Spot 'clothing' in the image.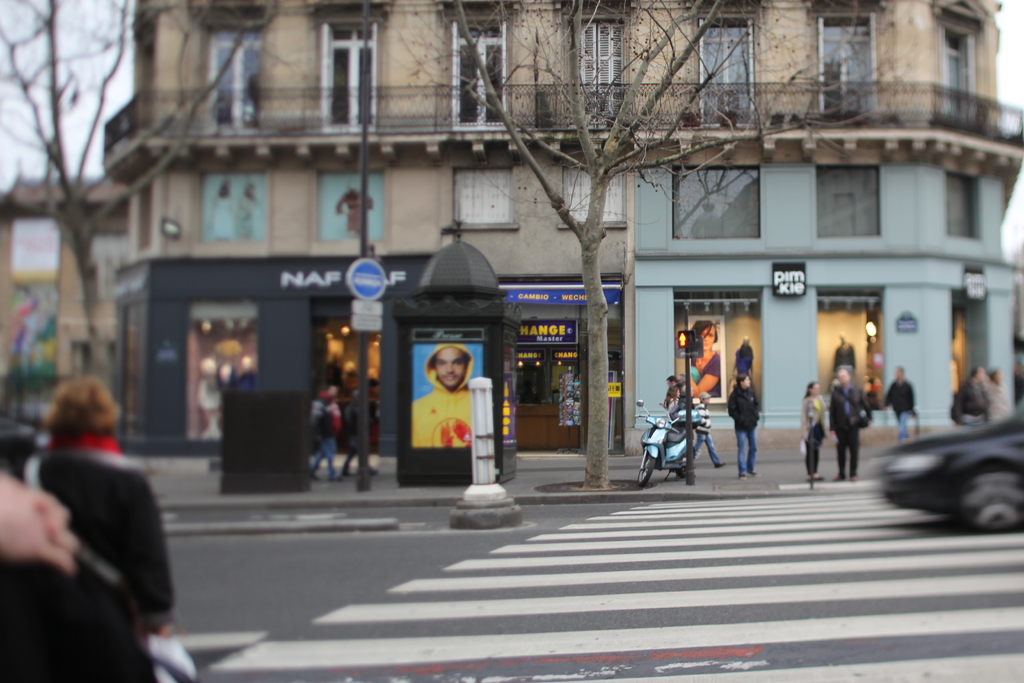
'clothing' found at x1=984 y1=382 x2=1006 y2=421.
